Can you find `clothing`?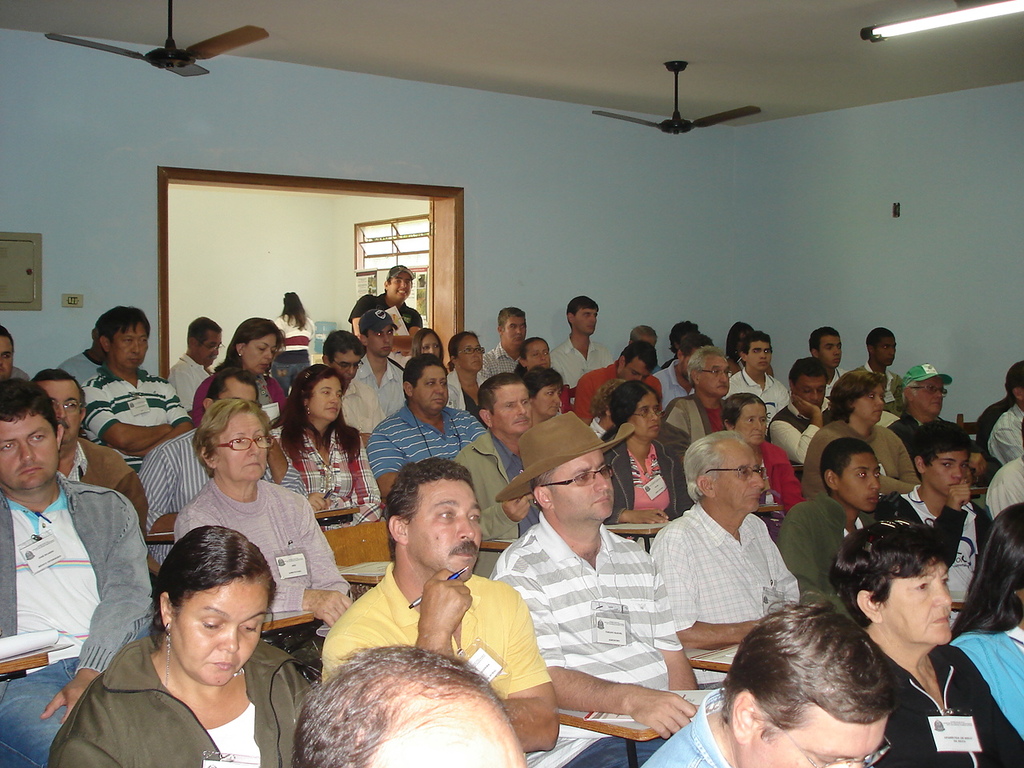
Yes, bounding box: BBox(549, 338, 610, 390).
